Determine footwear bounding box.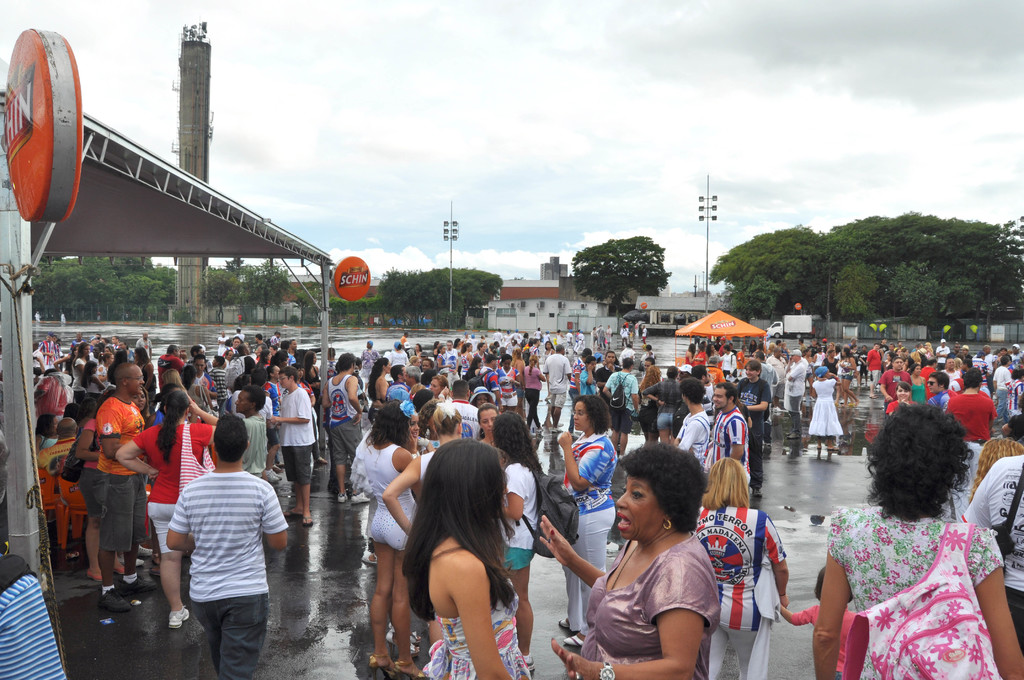
Determined: [left=286, top=509, right=303, bottom=518].
